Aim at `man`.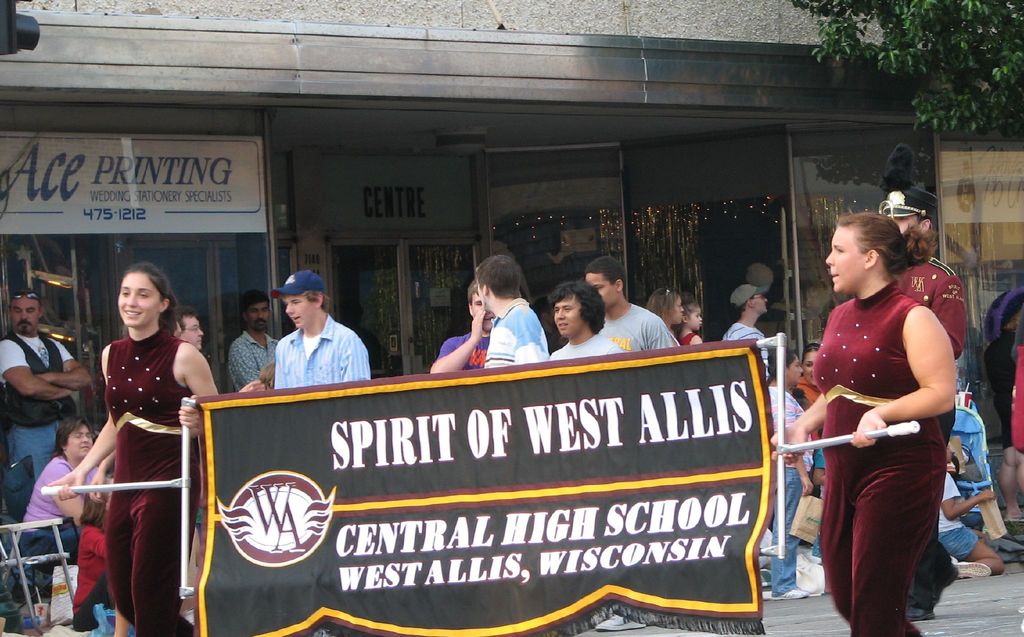
Aimed at left=222, top=283, right=278, bottom=397.
